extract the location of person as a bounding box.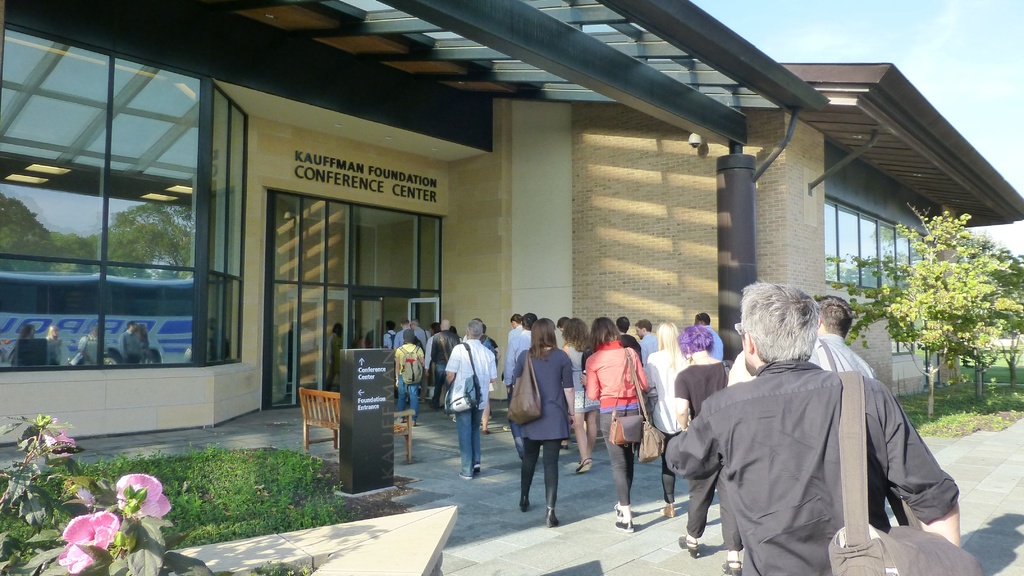
l=511, t=317, r=580, b=527.
